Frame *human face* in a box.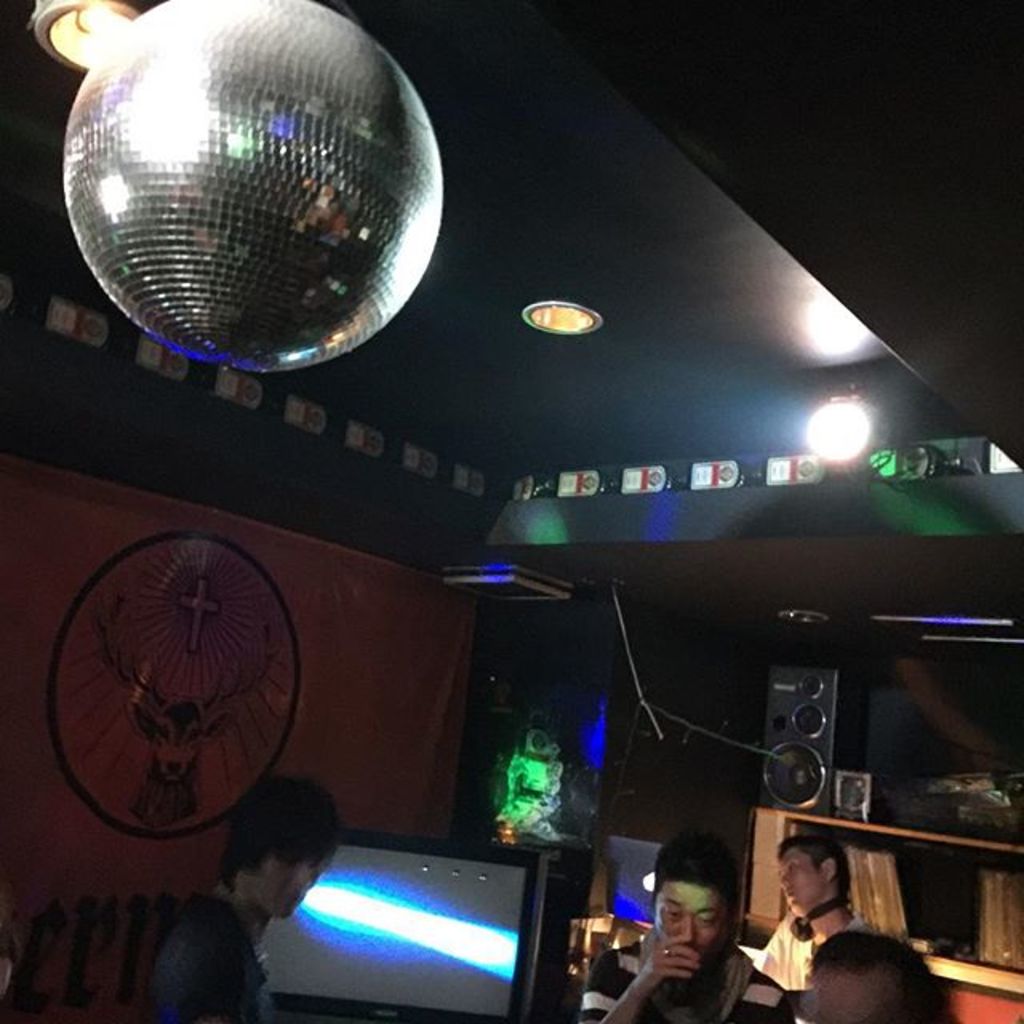
bbox=[778, 845, 822, 912].
